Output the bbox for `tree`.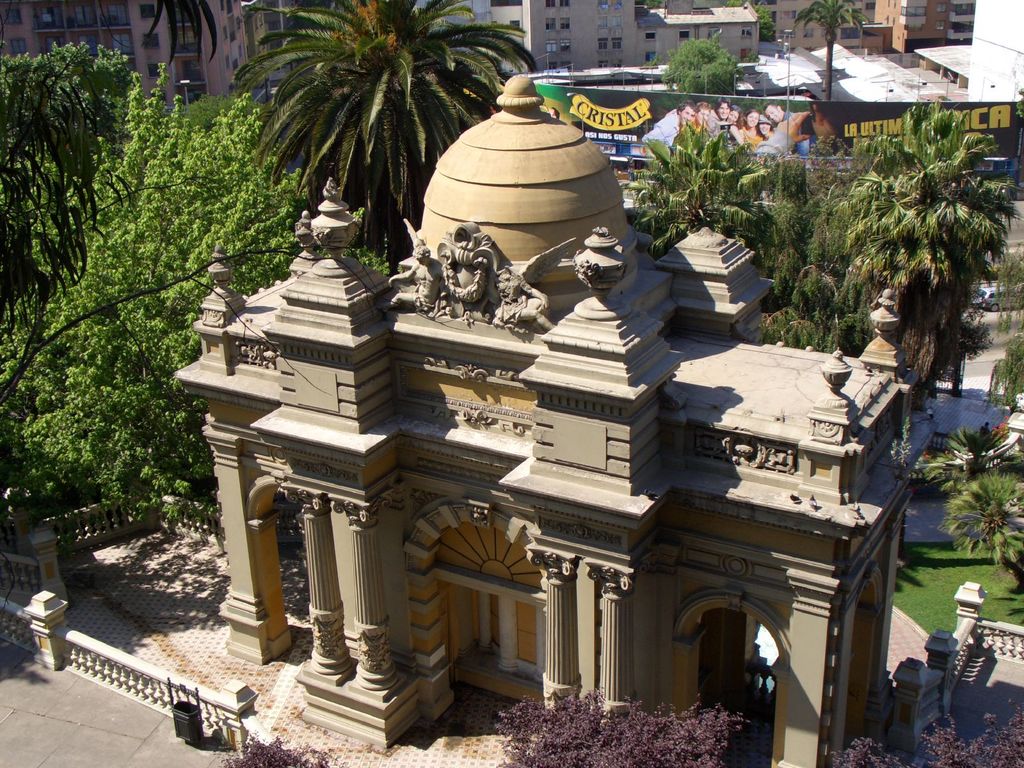
box(746, 127, 892, 362).
